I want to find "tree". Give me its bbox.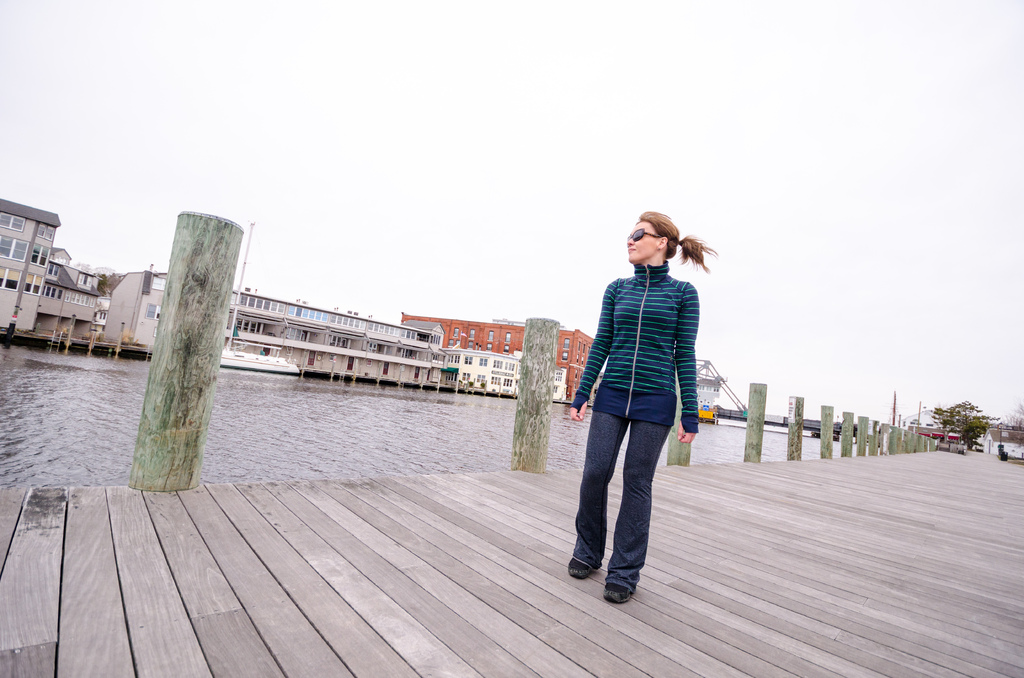
(924,397,998,448).
